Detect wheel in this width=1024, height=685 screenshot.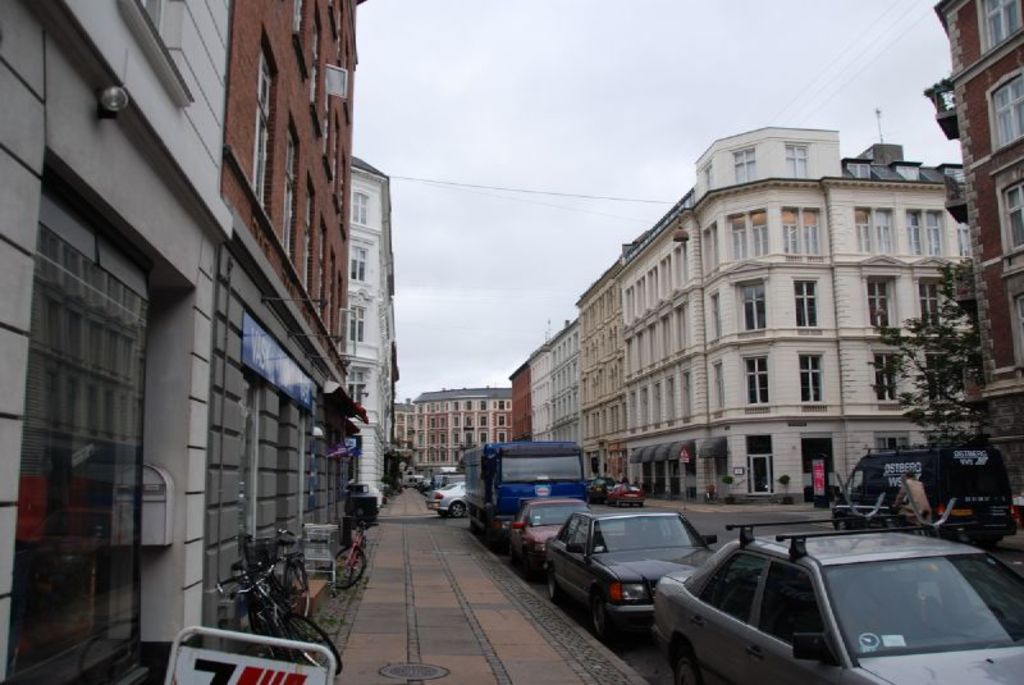
Detection: x1=591 y1=589 x2=616 y2=657.
